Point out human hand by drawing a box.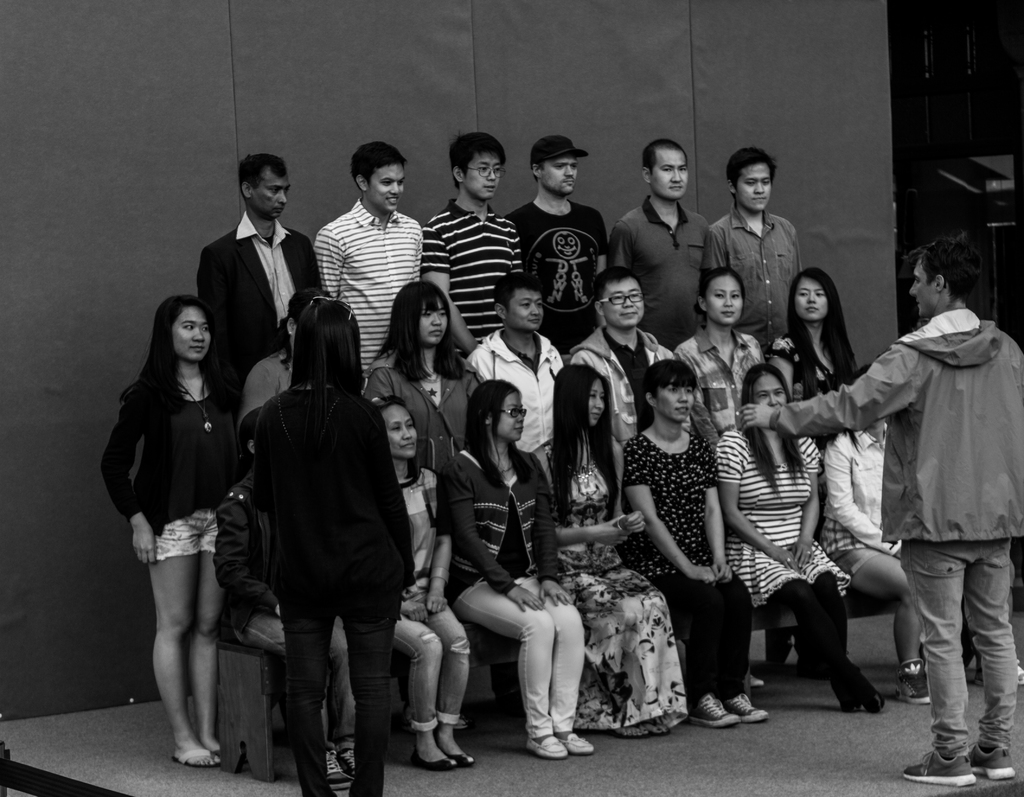
[785,541,819,568].
